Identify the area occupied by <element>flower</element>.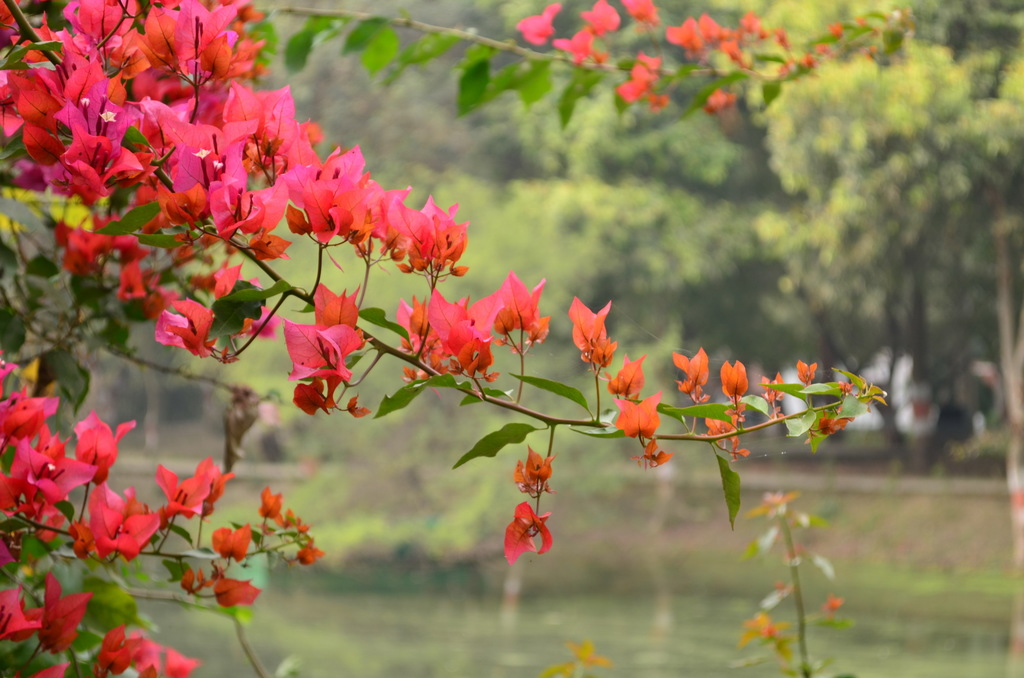
Area: Rect(612, 56, 667, 106).
